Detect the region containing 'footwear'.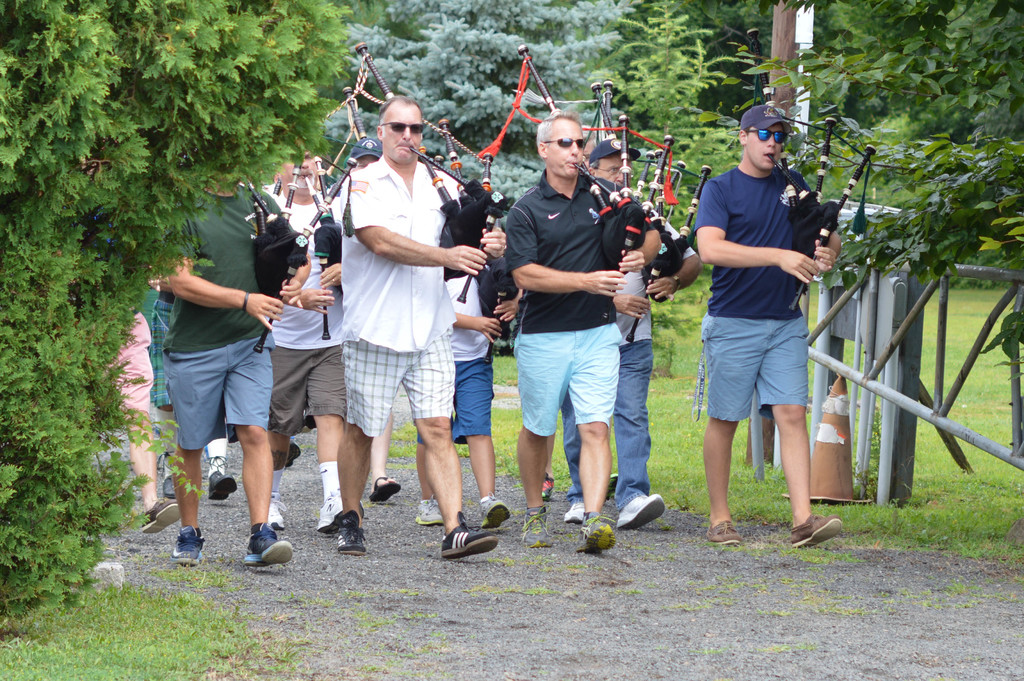
pyautogui.locateOnScreen(141, 501, 182, 534).
